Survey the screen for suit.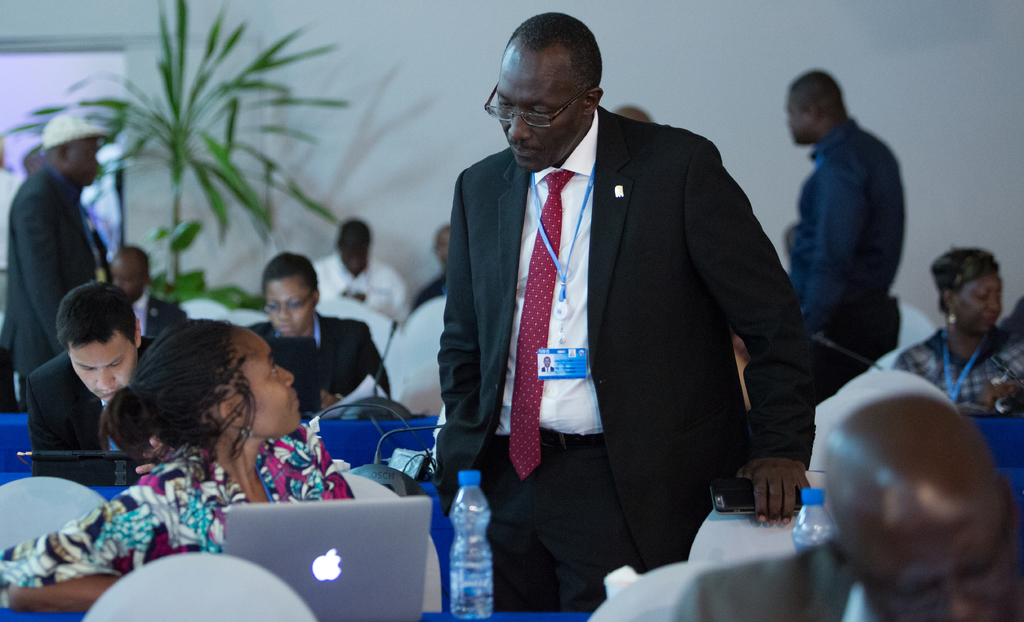
Survey found: 30, 338, 159, 480.
